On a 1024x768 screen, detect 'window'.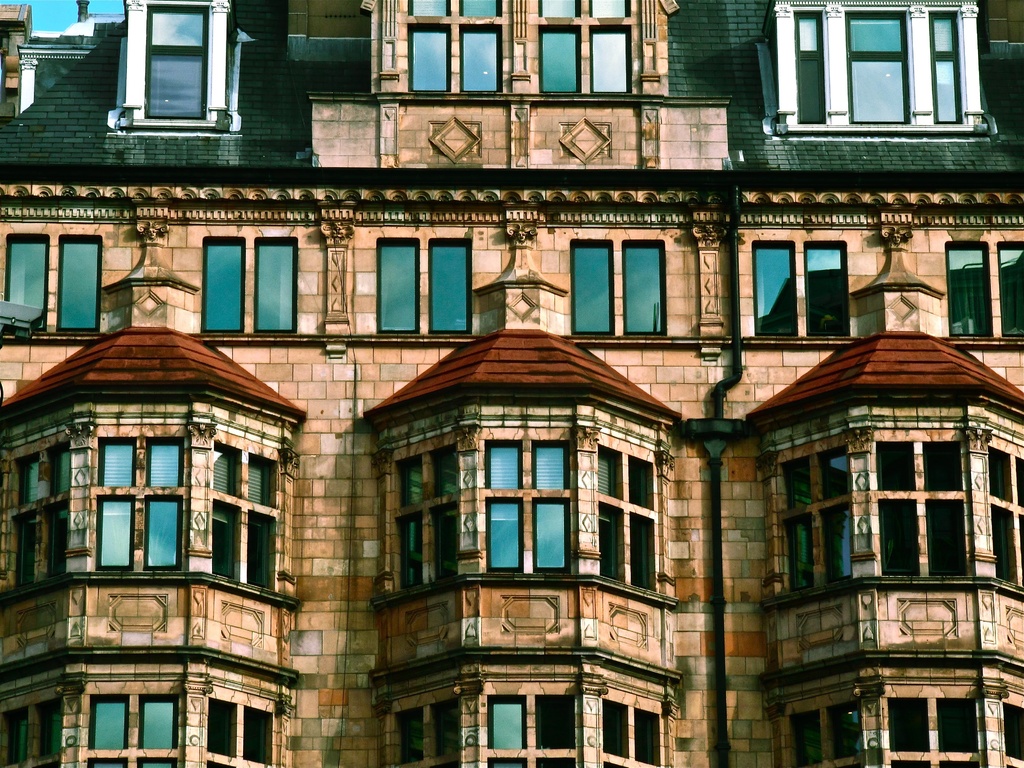
<region>623, 243, 666, 339</region>.
